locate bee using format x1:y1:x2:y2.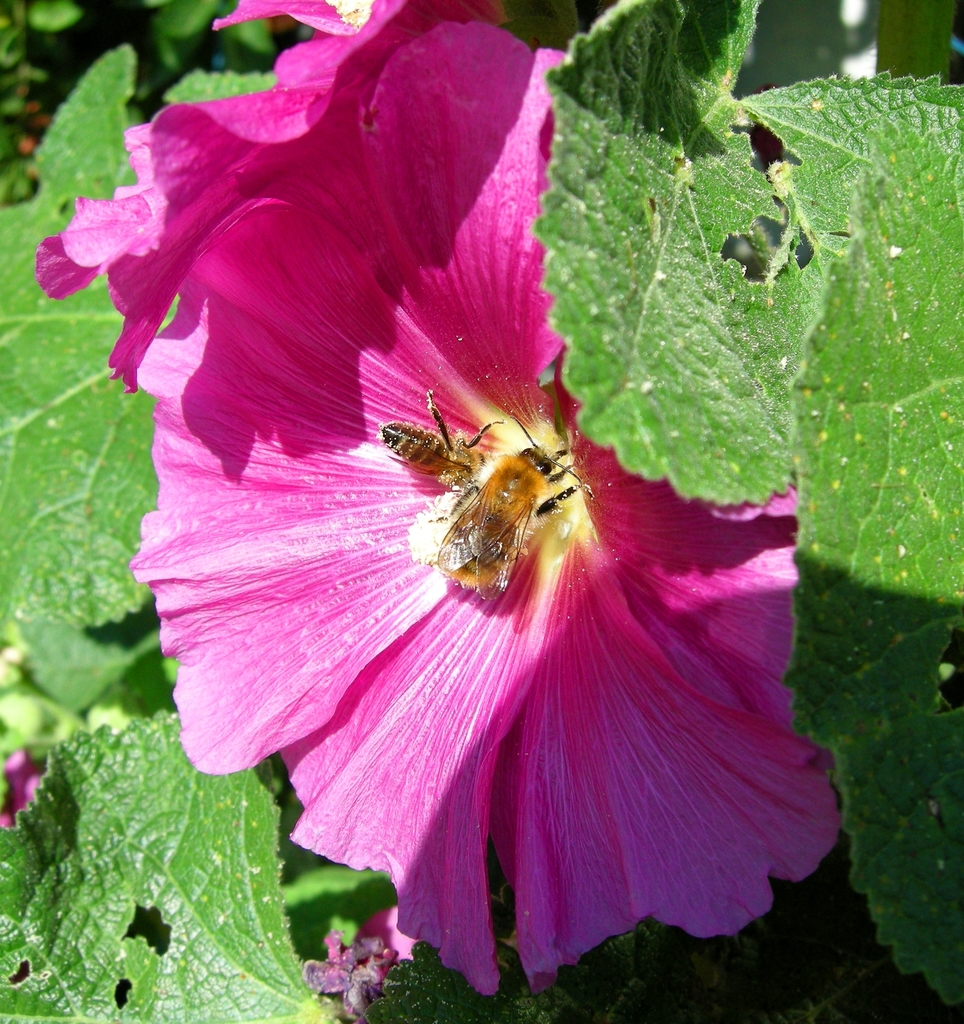
404:390:587:614.
